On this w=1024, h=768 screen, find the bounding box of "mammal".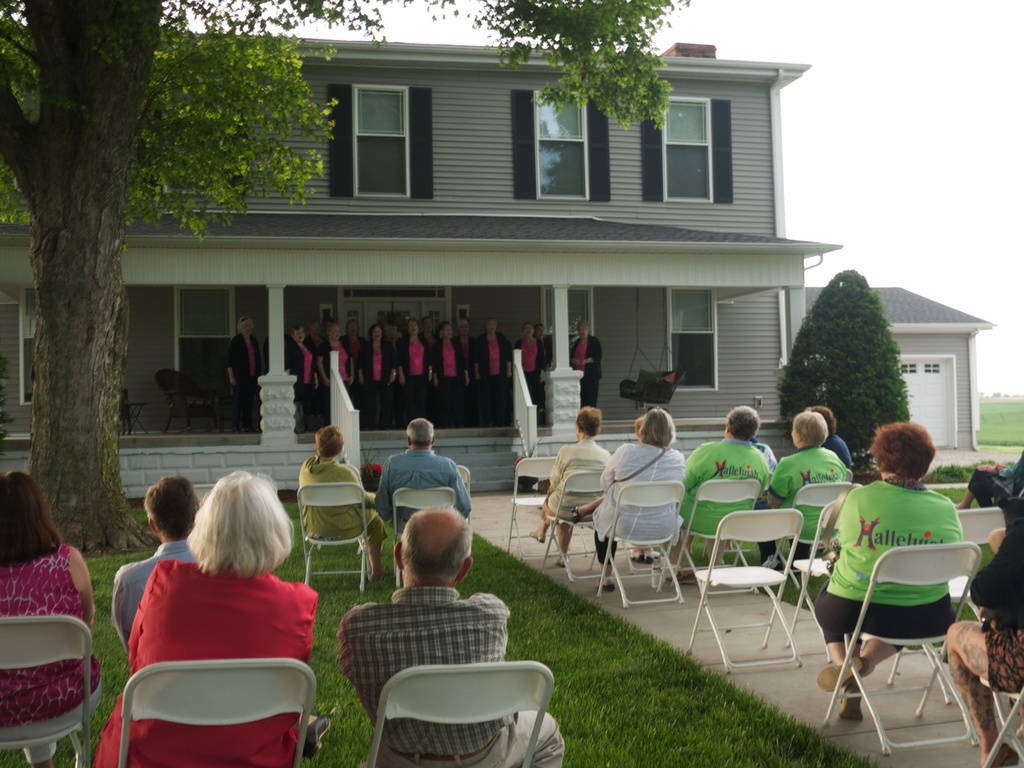
Bounding box: locate(531, 404, 607, 564).
